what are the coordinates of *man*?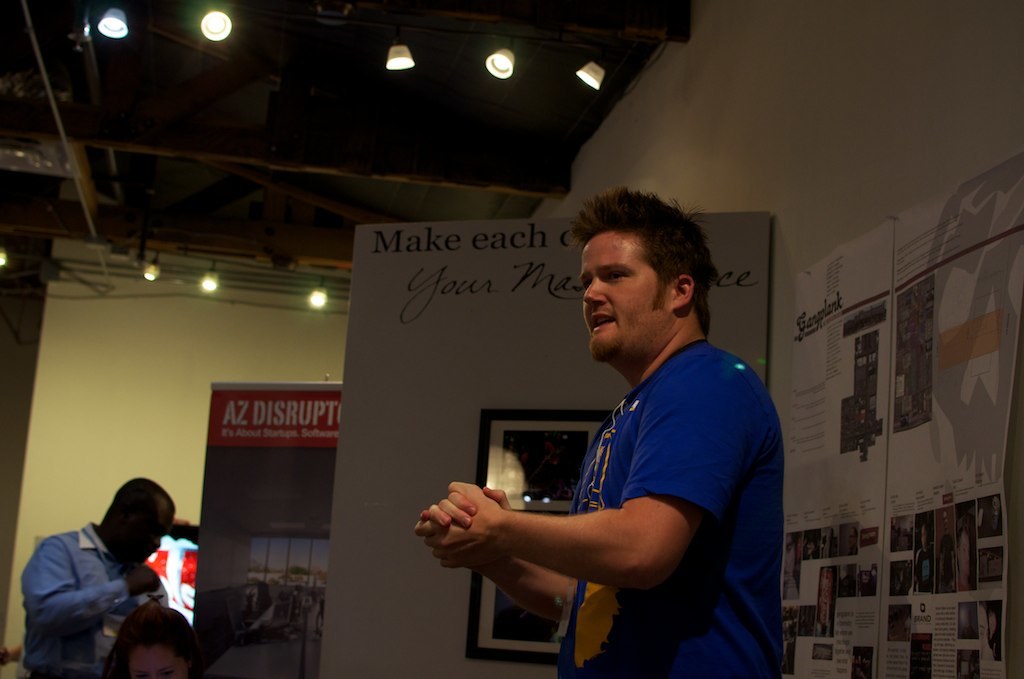
crop(410, 174, 784, 678).
